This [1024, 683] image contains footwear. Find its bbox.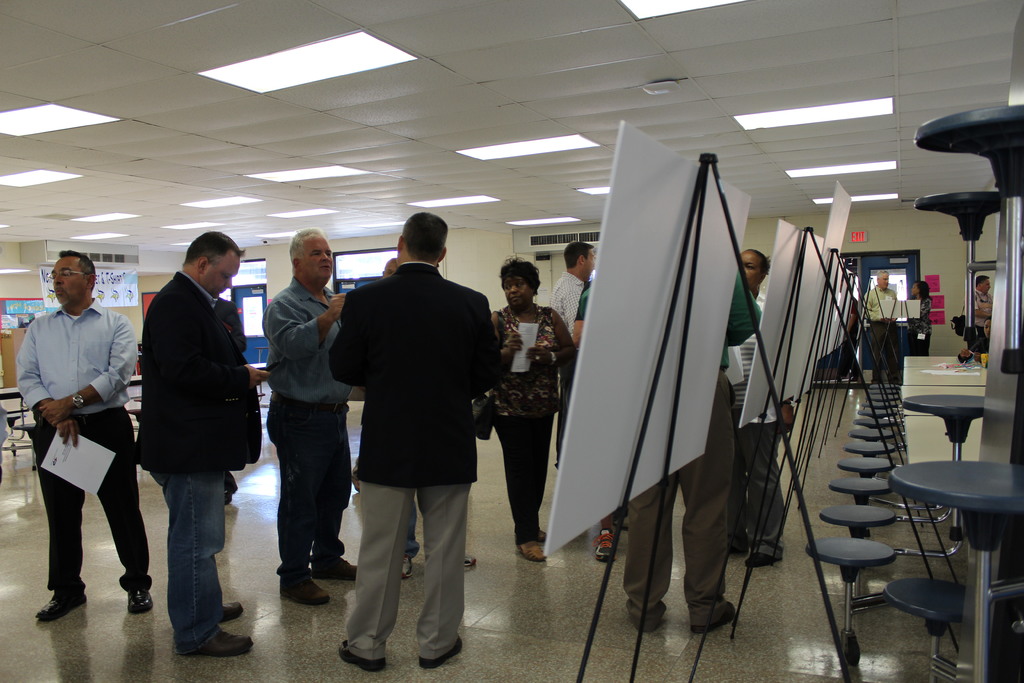
bbox(340, 641, 386, 674).
